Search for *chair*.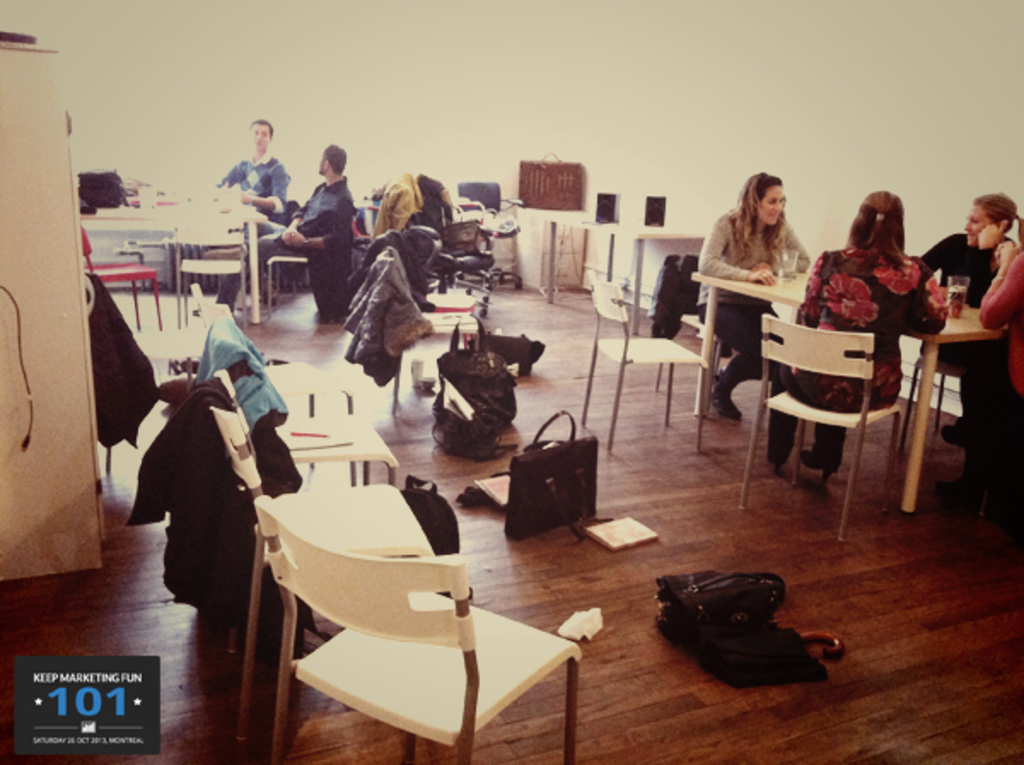
Found at box(205, 304, 401, 490).
